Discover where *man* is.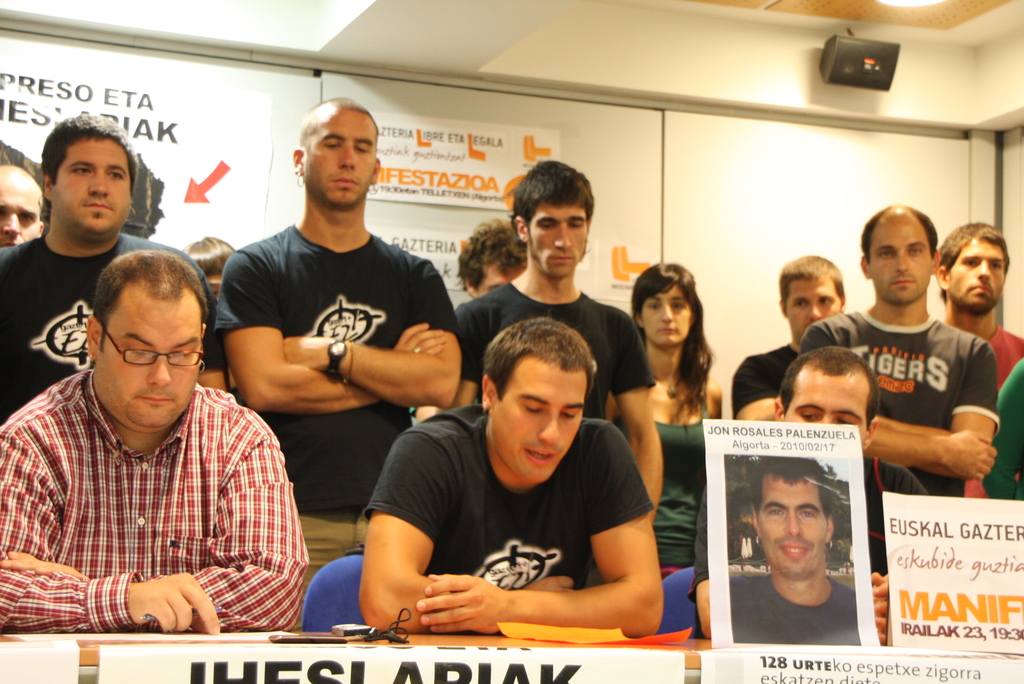
Discovered at 0 111 232 437.
